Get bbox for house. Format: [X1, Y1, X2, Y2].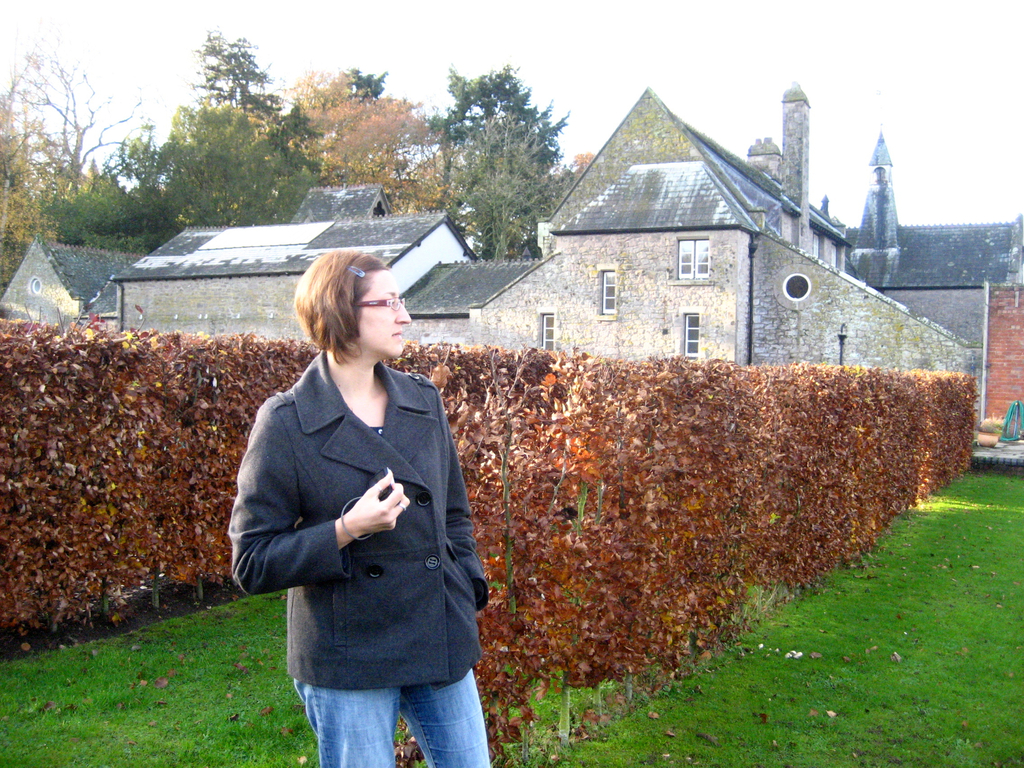
[0, 77, 1023, 468].
